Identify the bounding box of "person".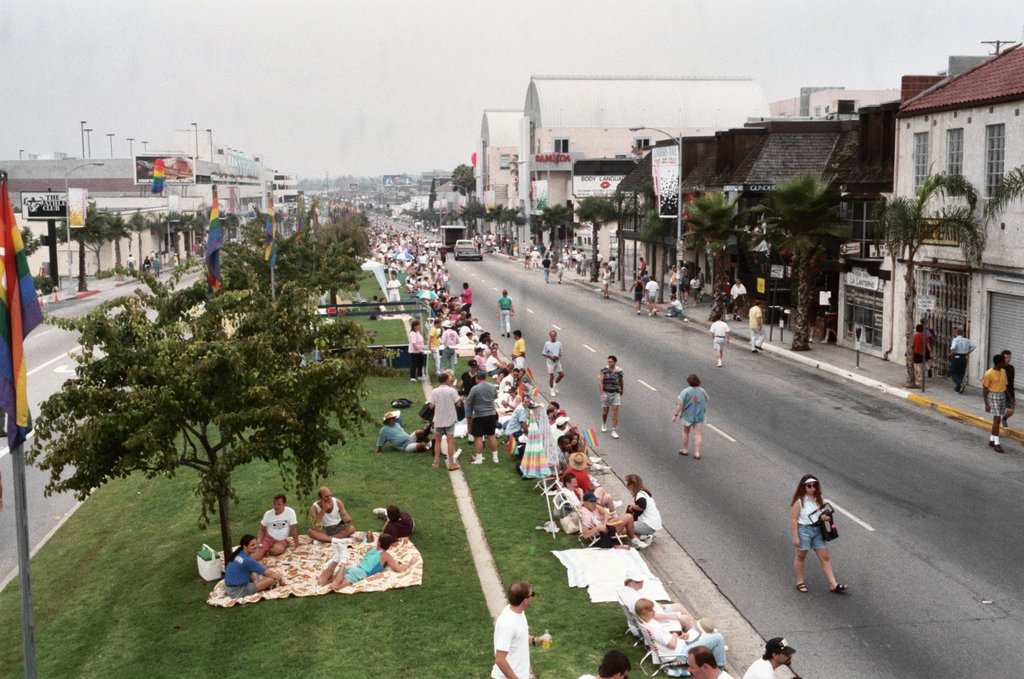
BBox(498, 292, 519, 340).
